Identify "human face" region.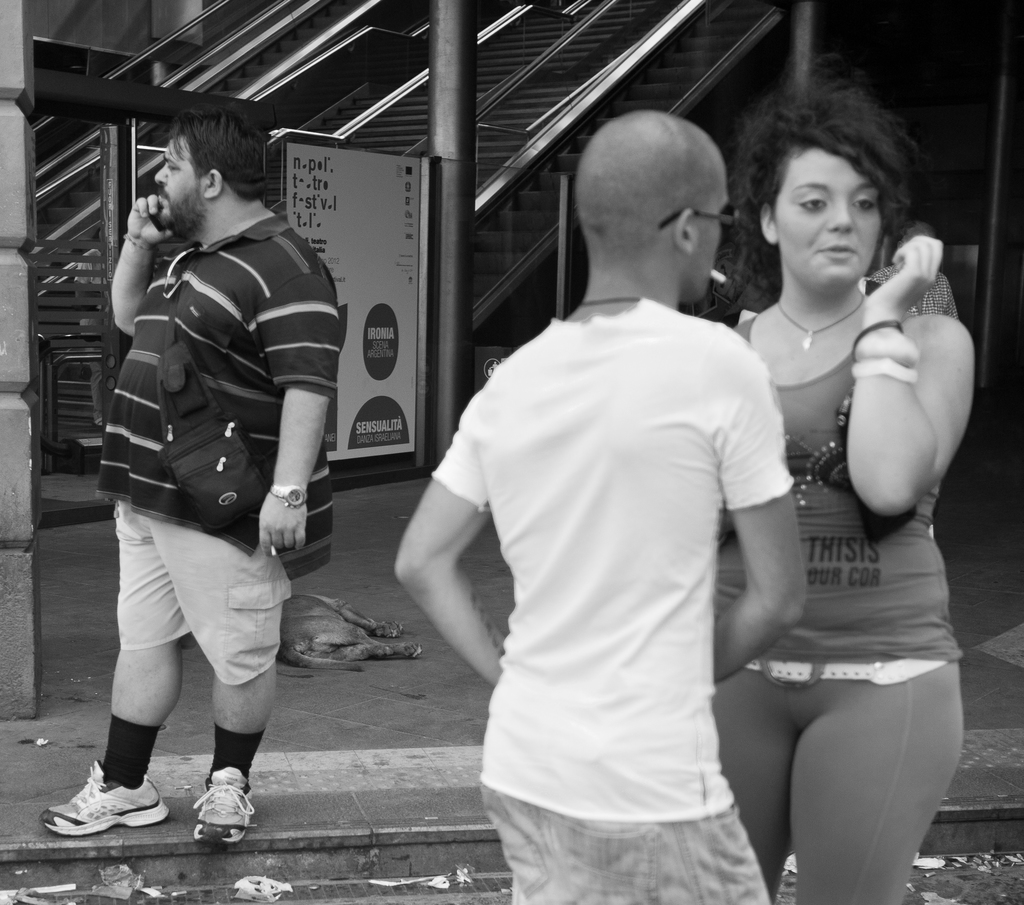
Region: [left=151, top=111, right=209, bottom=240].
